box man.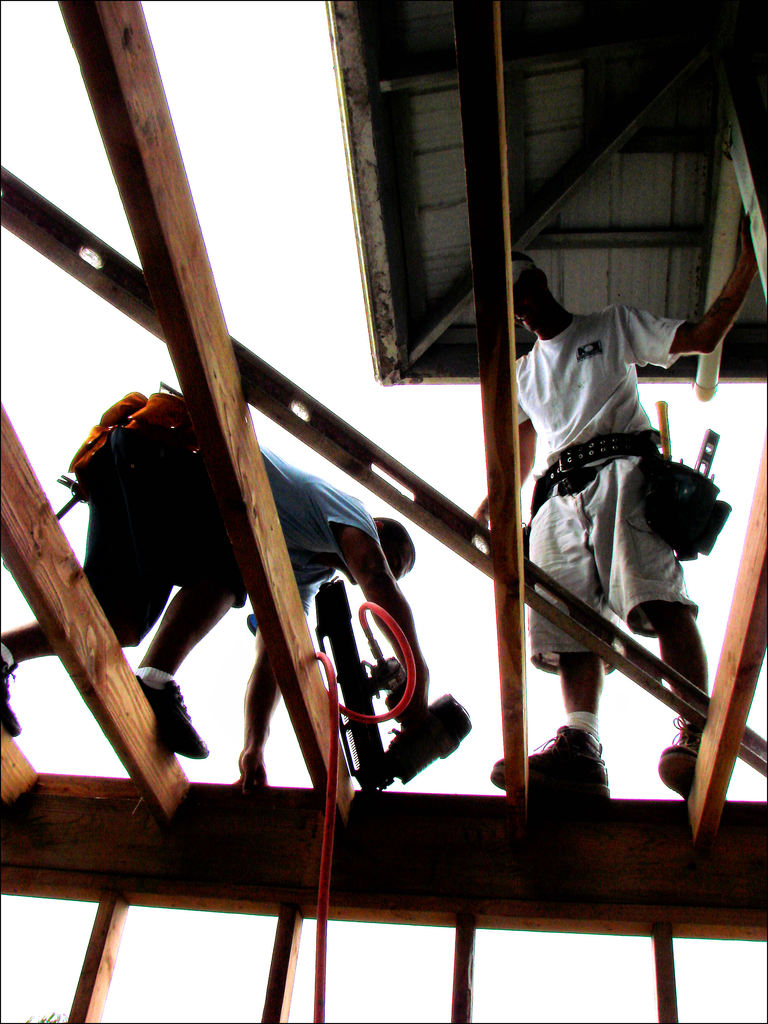
left=0, top=384, right=424, bottom=797.
